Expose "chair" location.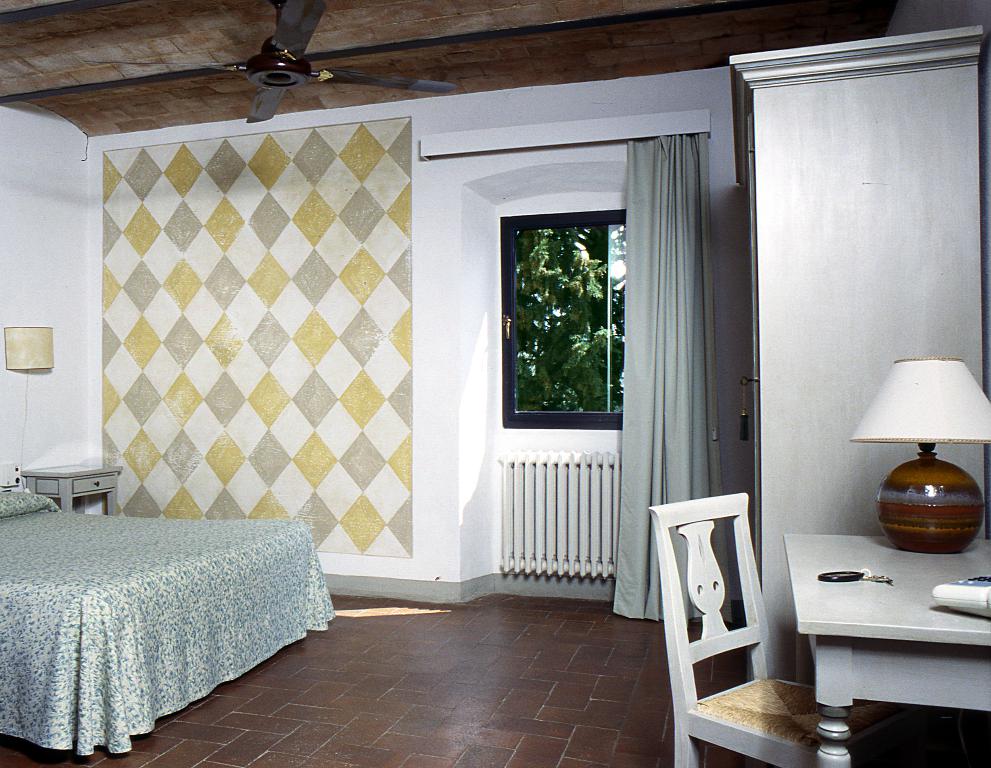
Exposed at [663, 471, 820, 759].
